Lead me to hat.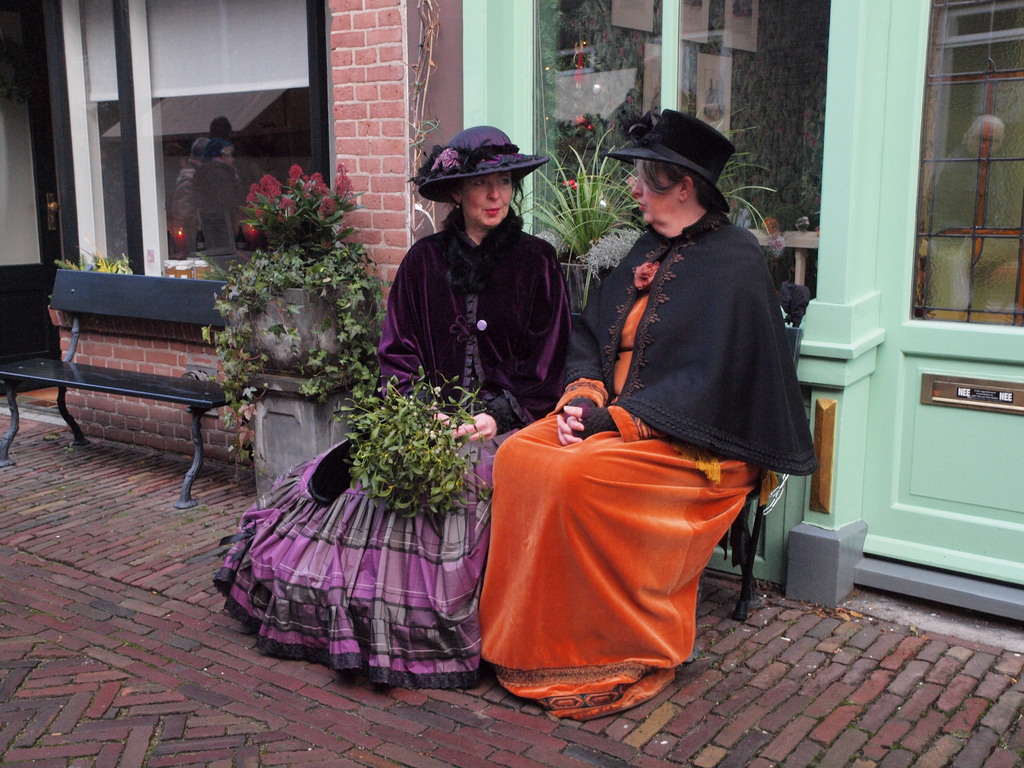
Lead to pyautogui.locateOnScreen(607, 108, 732, 214).
